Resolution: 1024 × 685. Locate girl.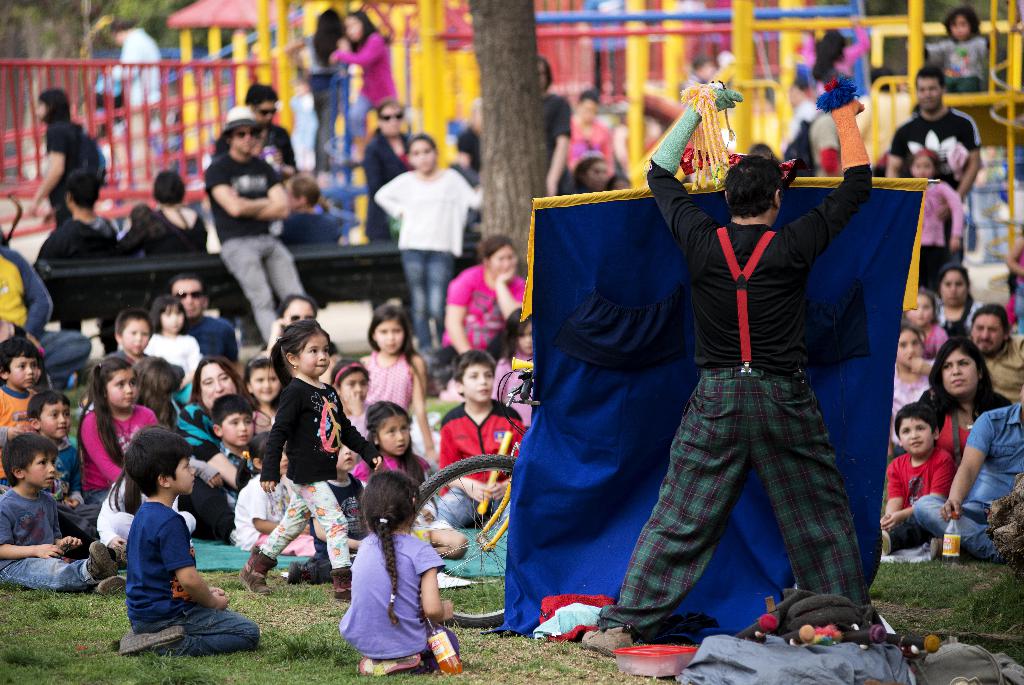
select_region(231, 435, 284, 545).
